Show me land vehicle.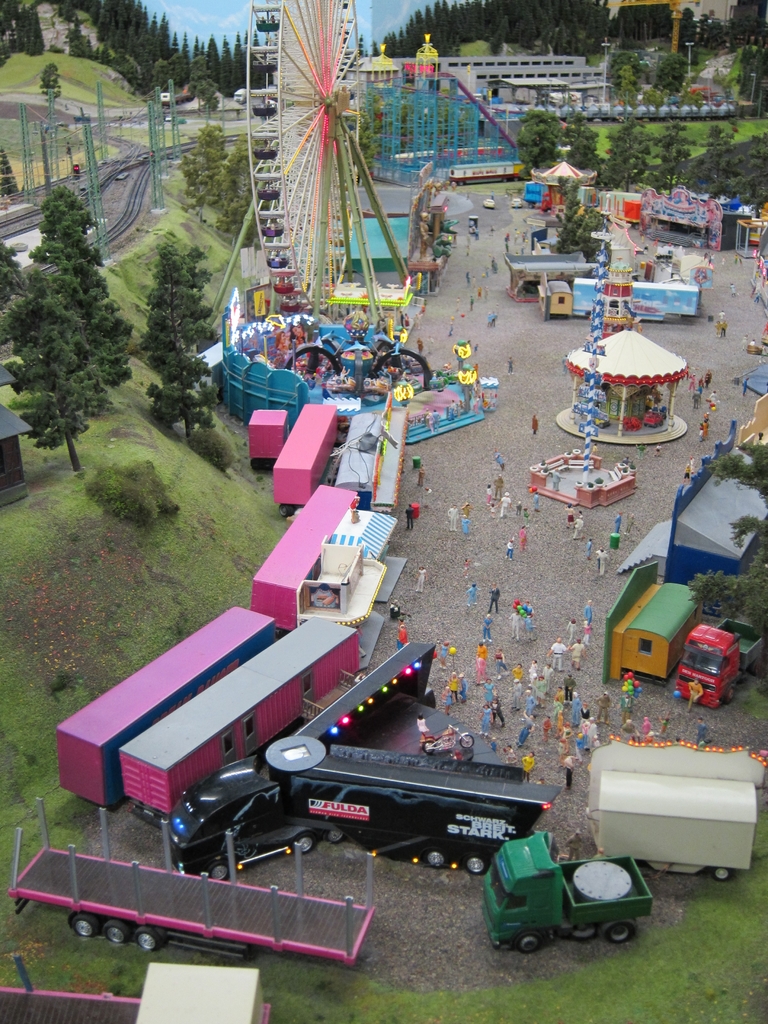
land vehicle is here: (x1=485, y1=826, x2=655, y2=955).
